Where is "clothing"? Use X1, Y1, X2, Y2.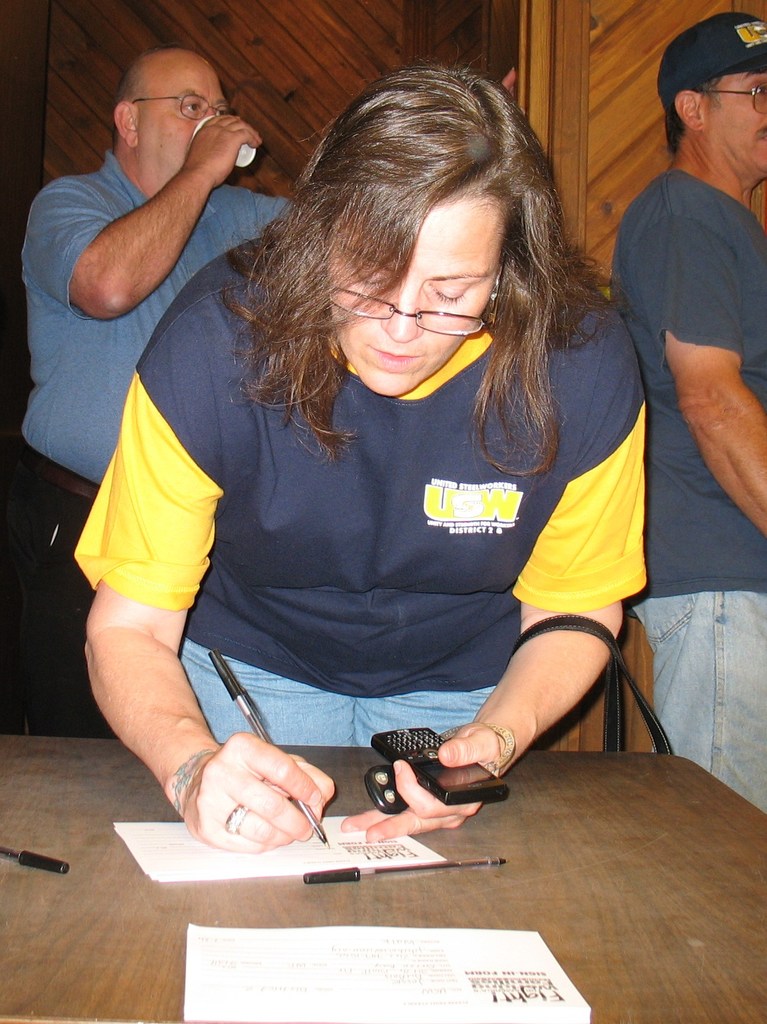
605, 161, 766, 817.
